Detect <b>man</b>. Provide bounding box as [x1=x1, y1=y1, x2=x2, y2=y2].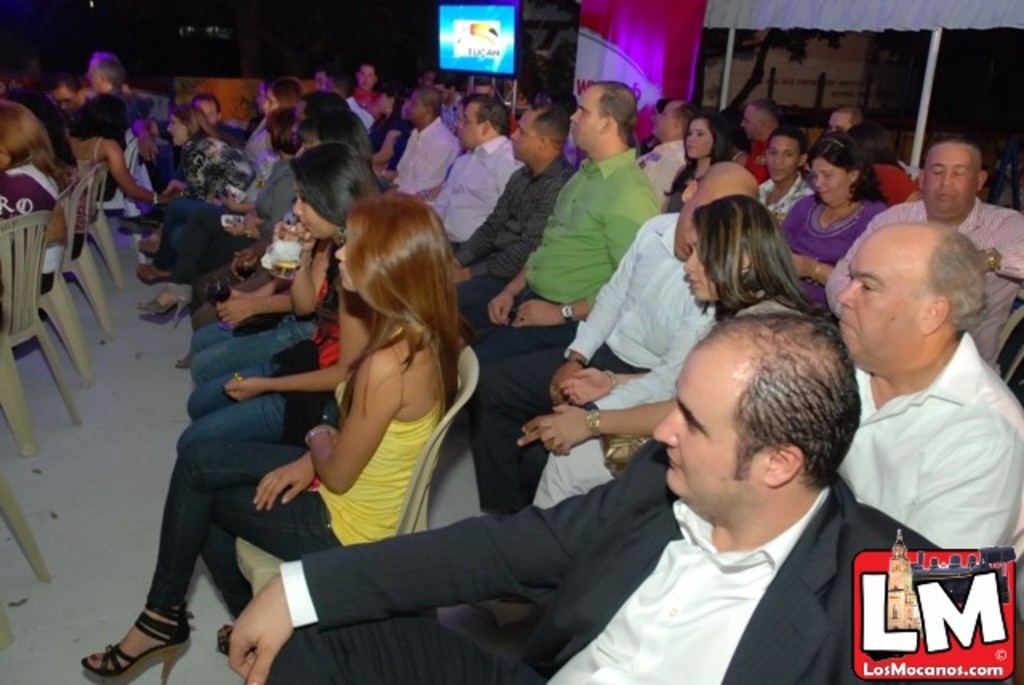
[x1=227, y1=304, x2=888, y2=683].
